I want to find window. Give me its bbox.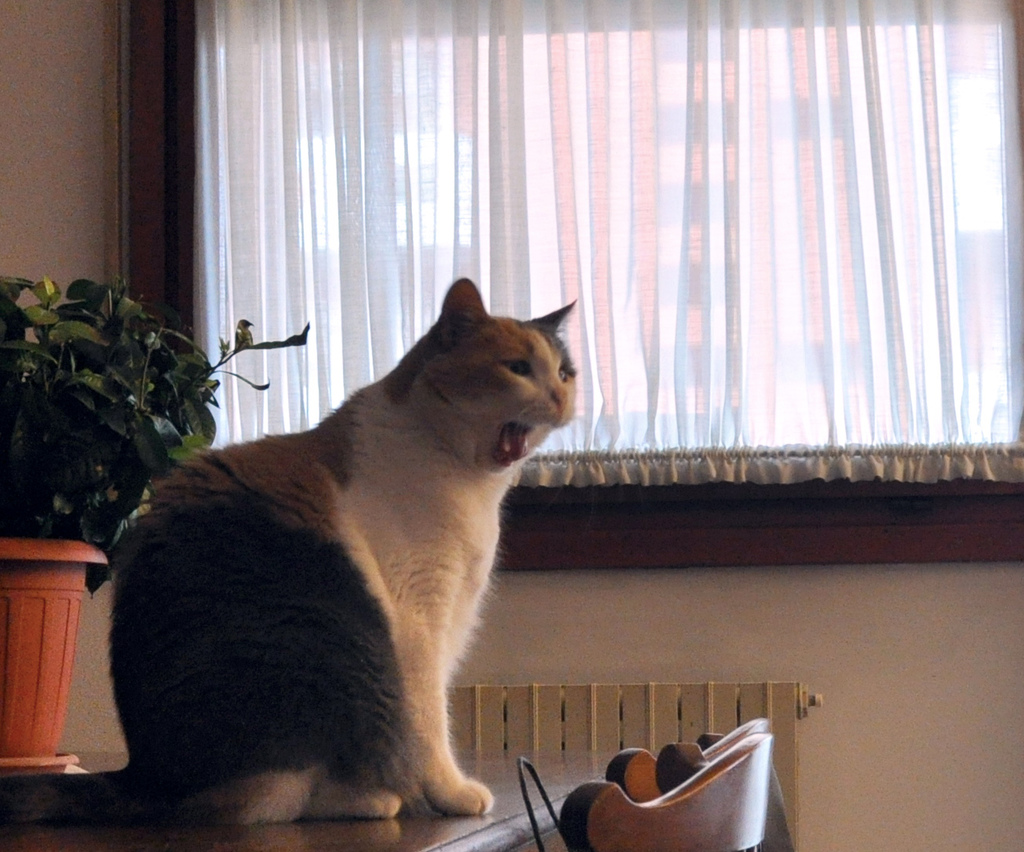
(x1=129, y1=0, x2=1023, y2=510).
